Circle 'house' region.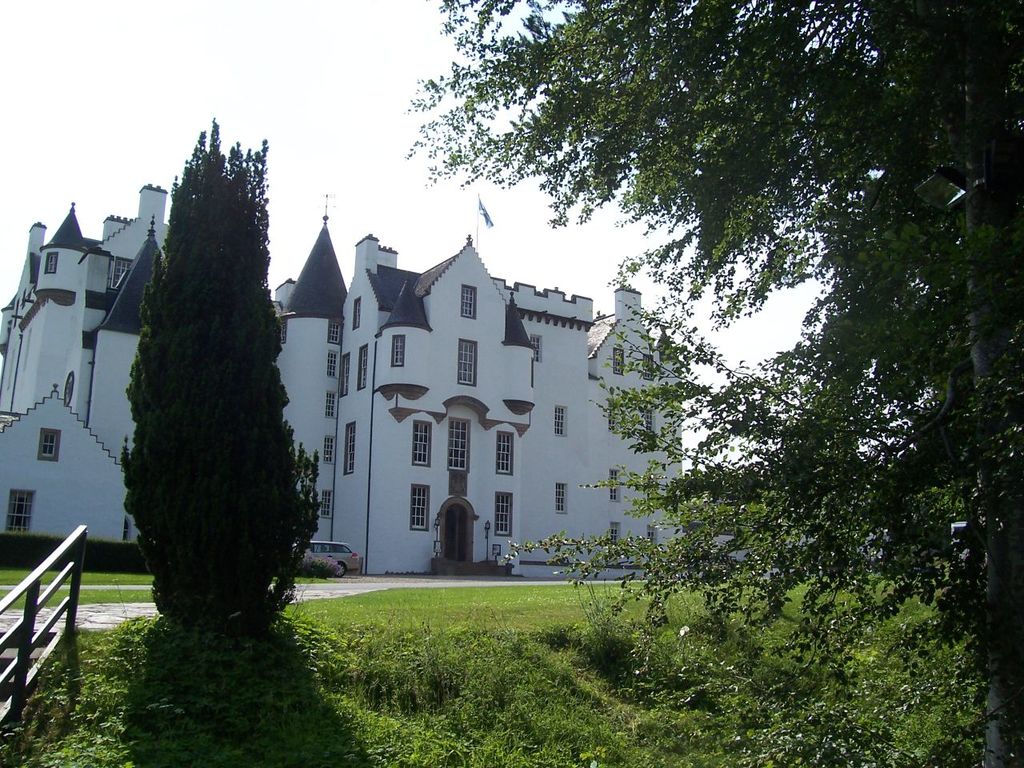
Region: BBox(273, 208, 686, 574).
